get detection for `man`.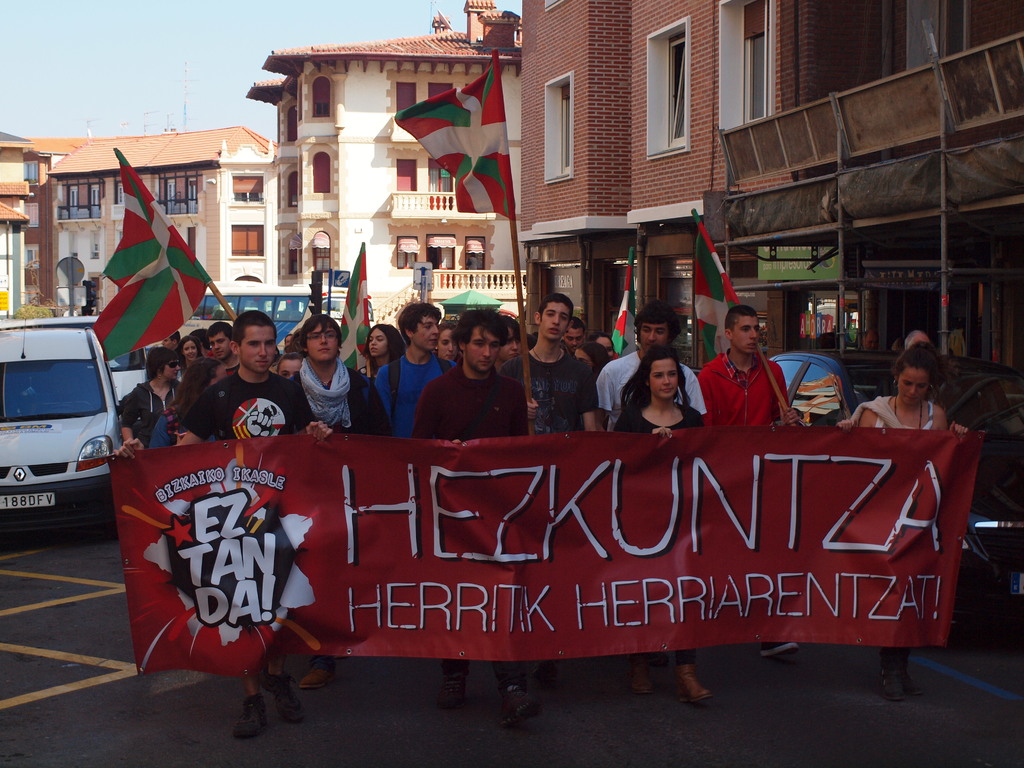
Detection: 595,305,710,430.
